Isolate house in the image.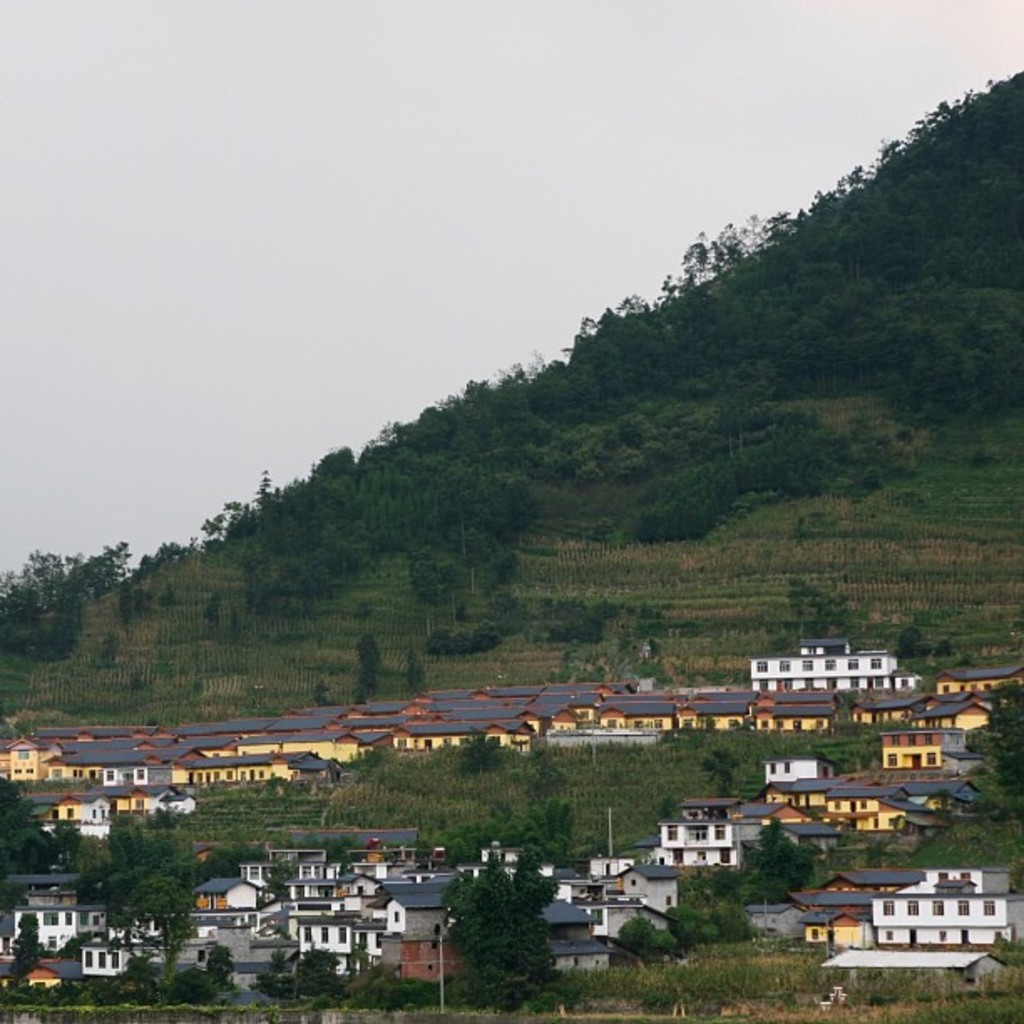
Isolated region: bbox(741, 636, 924, 689).
